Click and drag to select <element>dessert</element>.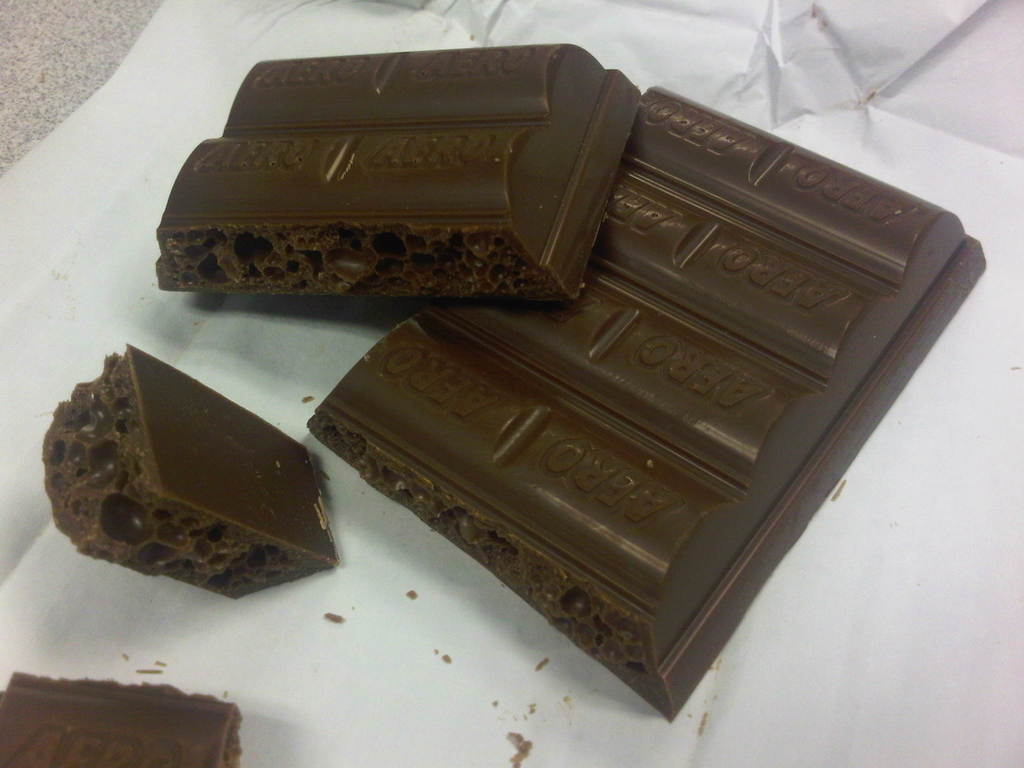
Selection: x1=152 y1=45 x2=644 y2=305.
